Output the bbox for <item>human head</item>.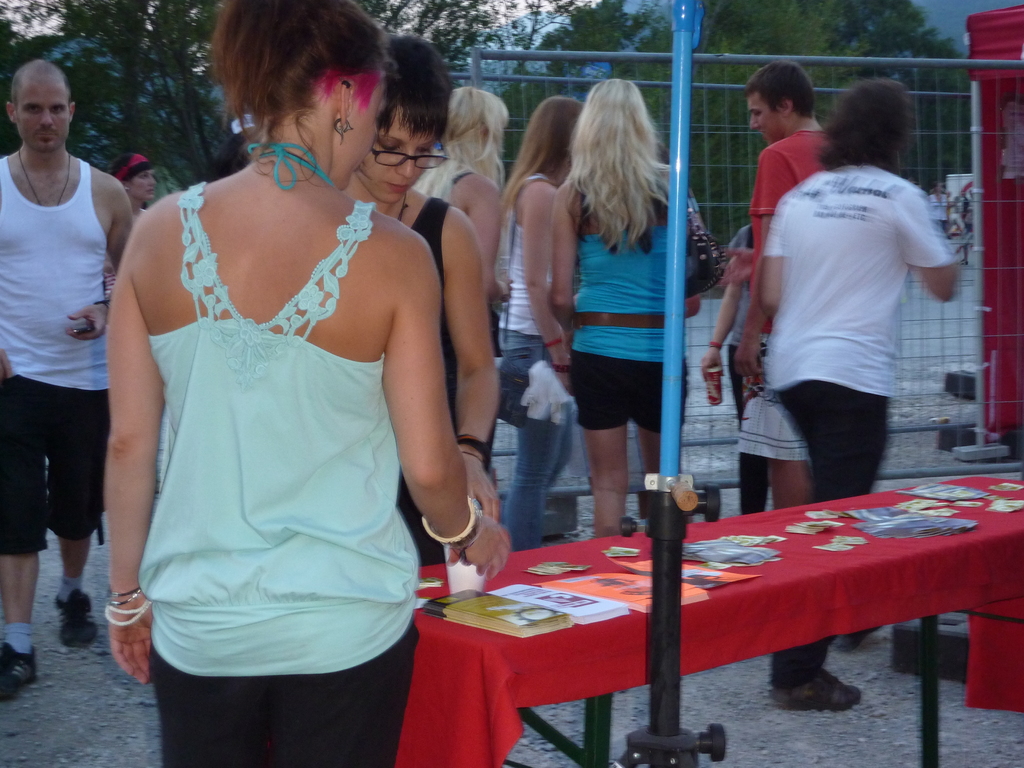
crop(516, 95, 584, 185).
